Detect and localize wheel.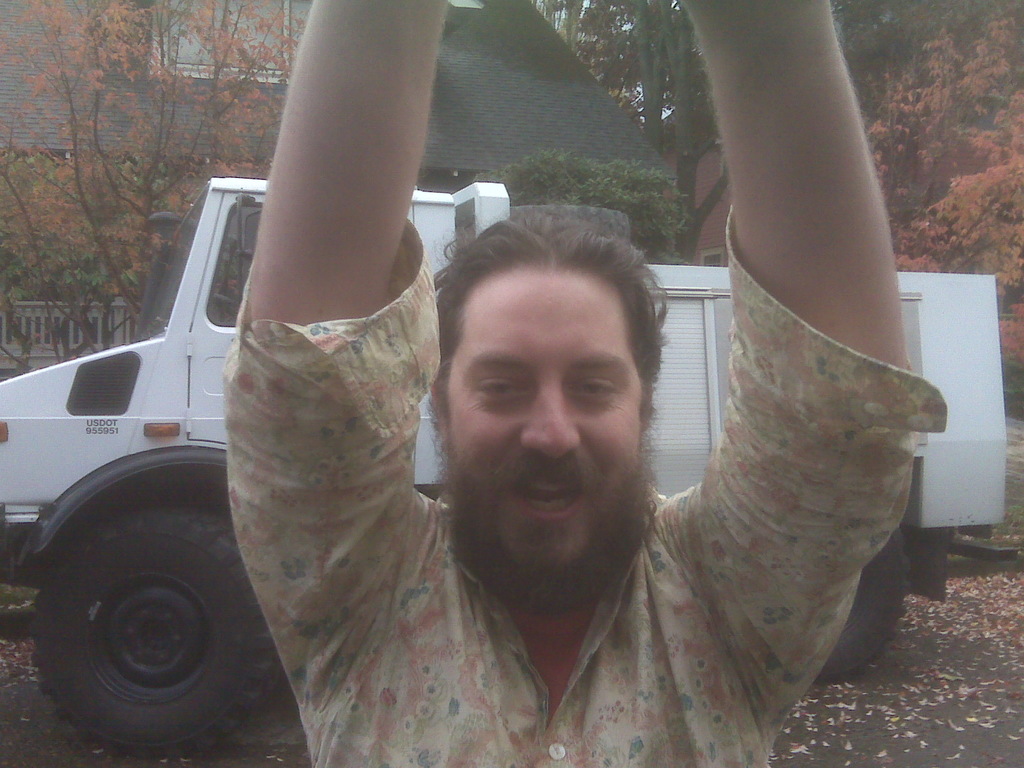
Localized at 33,505,282,754.
